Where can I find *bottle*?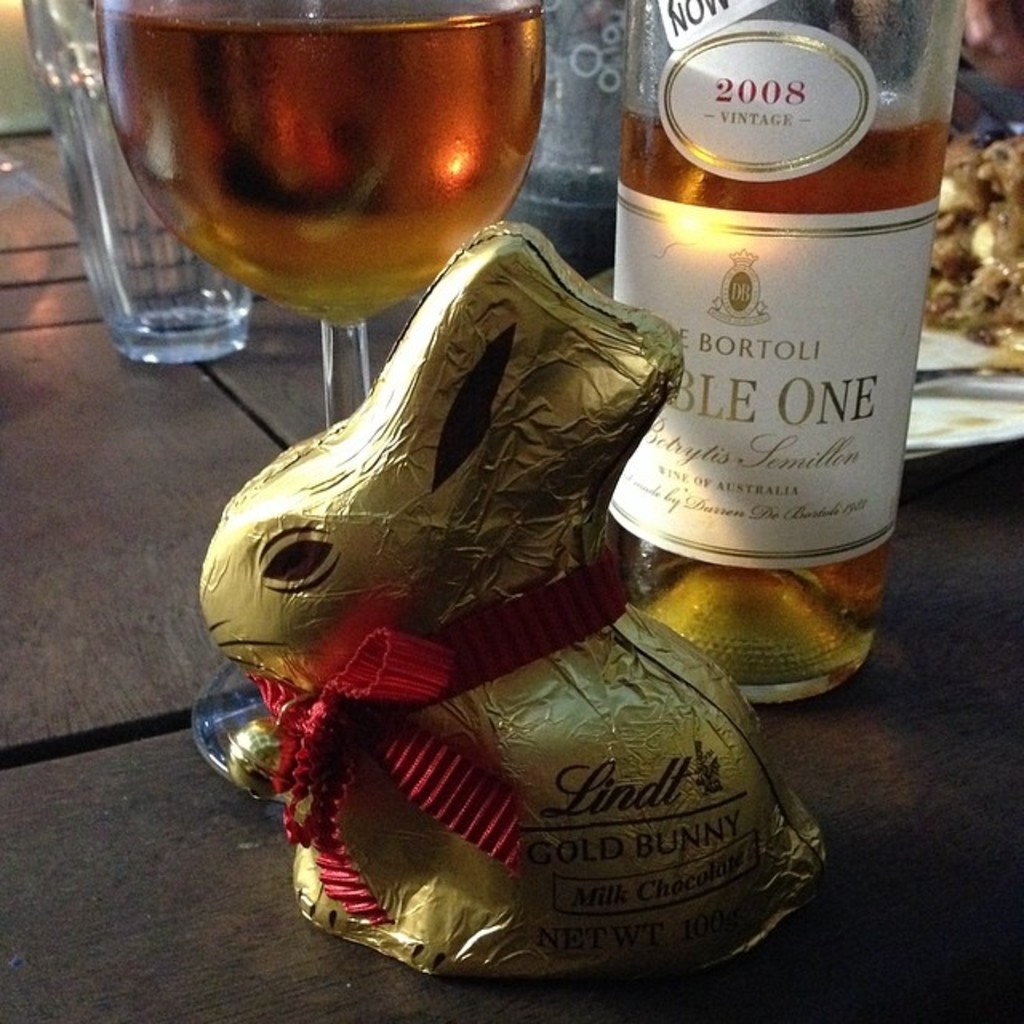
You can find it at bbox(597, 0, 944, 667).
